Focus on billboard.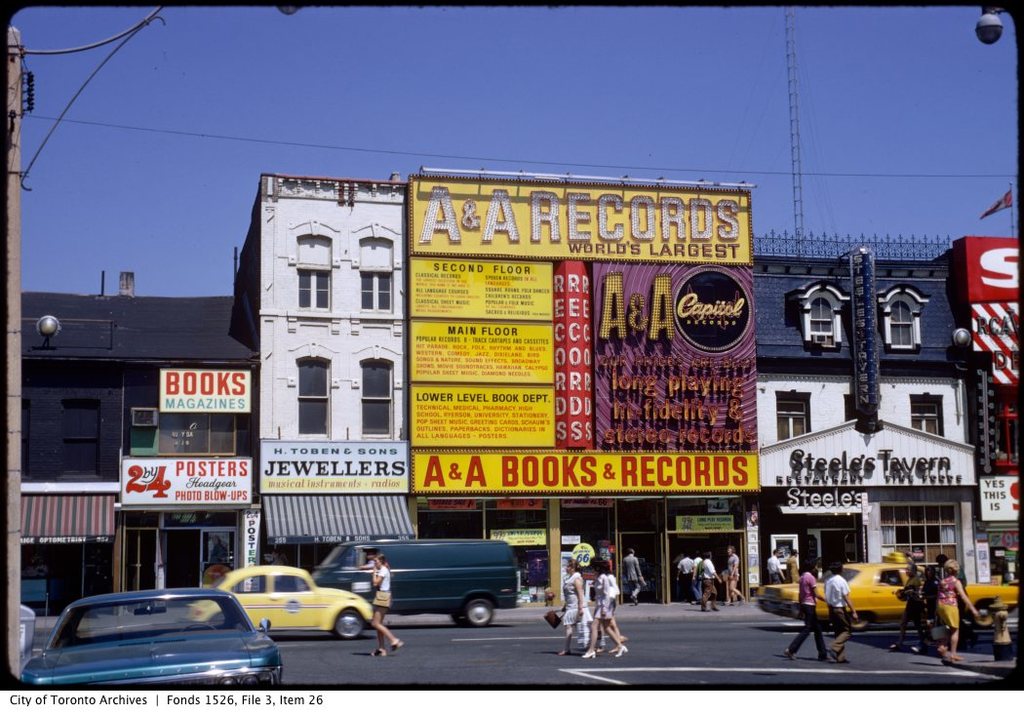
Focused at [left=968, top=299, right=1023, bottom=387].
